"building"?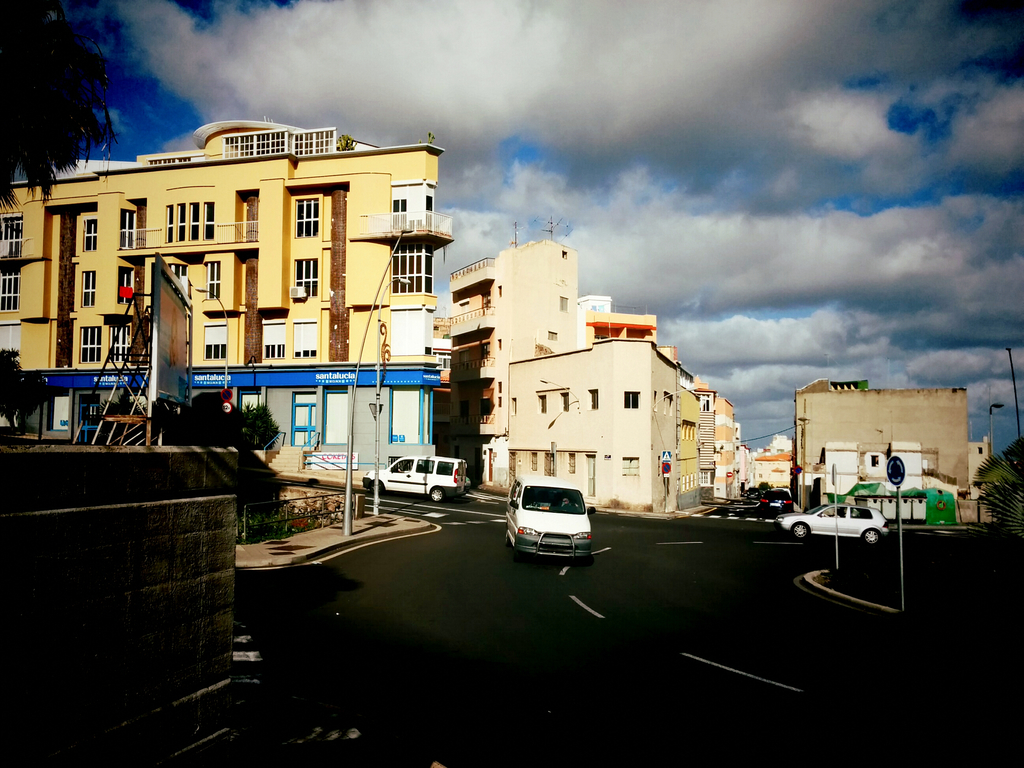
{"x1": 0, "y1": 115, "x2": 455, "y2": 471}
